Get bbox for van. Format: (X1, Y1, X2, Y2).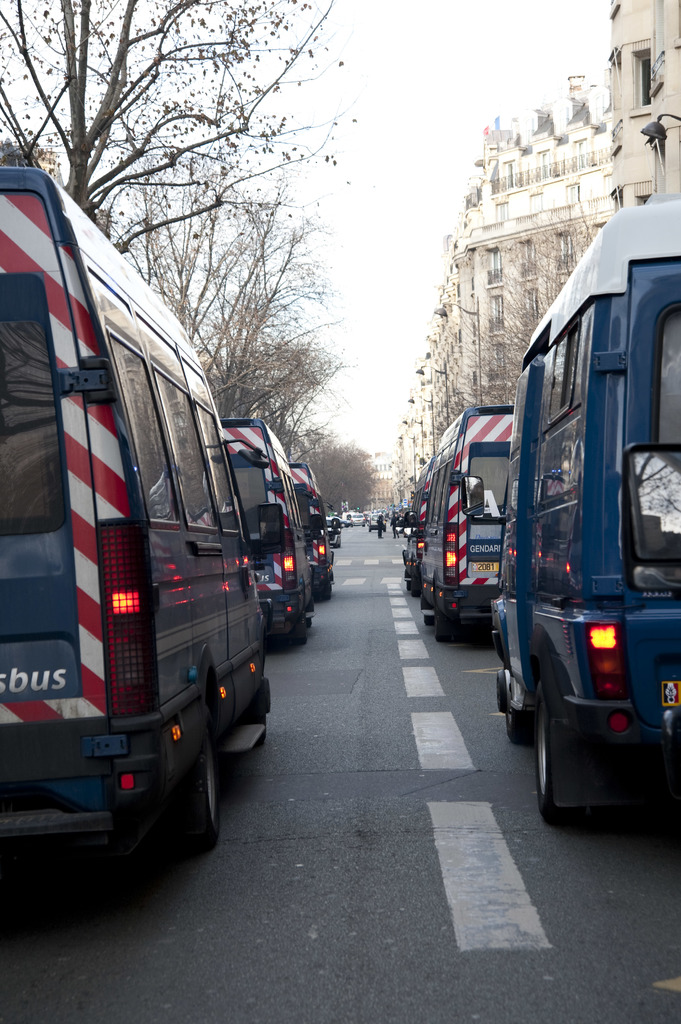
(289, 461, 340, 601).
